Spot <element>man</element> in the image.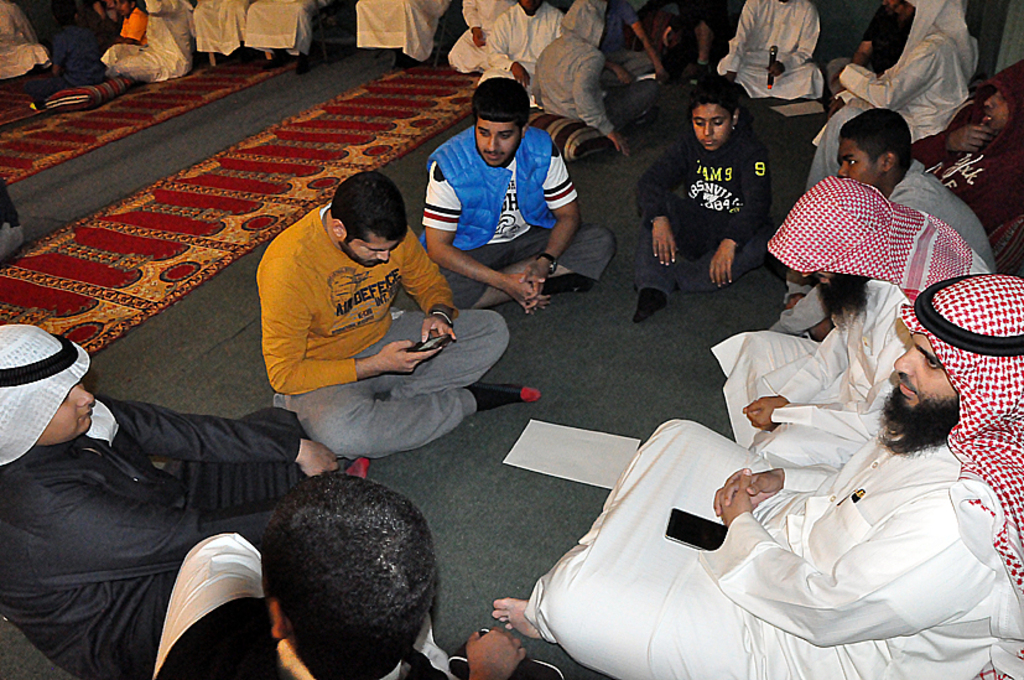
<element>man</element> found at rect(151, 468, 568, 679).
